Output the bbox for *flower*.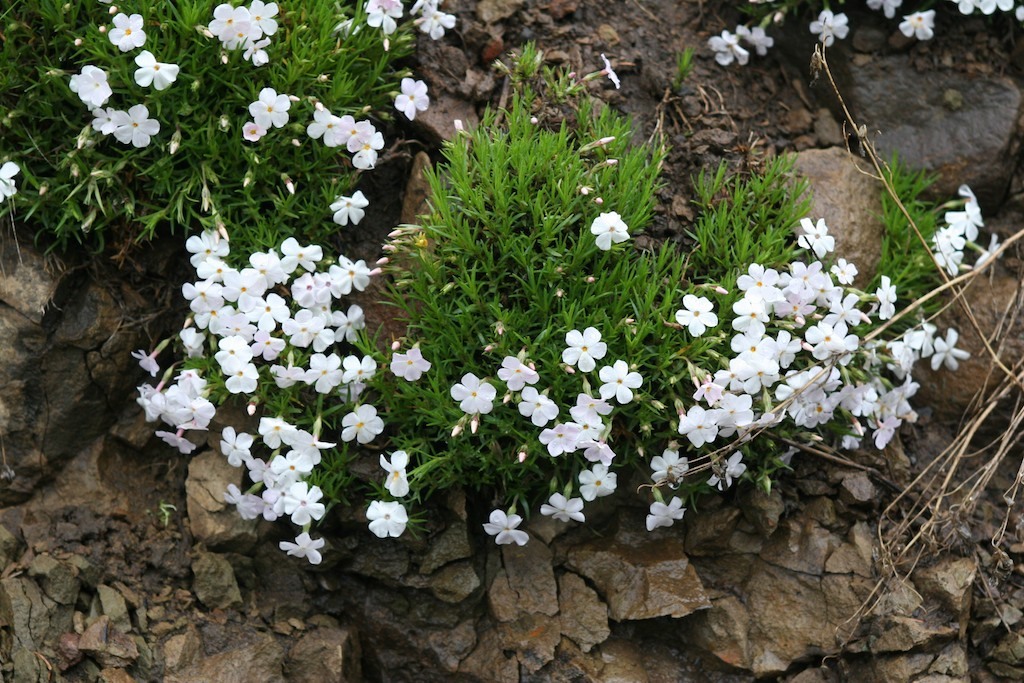
x1=239 y1=121 x2=269 y2=141.
